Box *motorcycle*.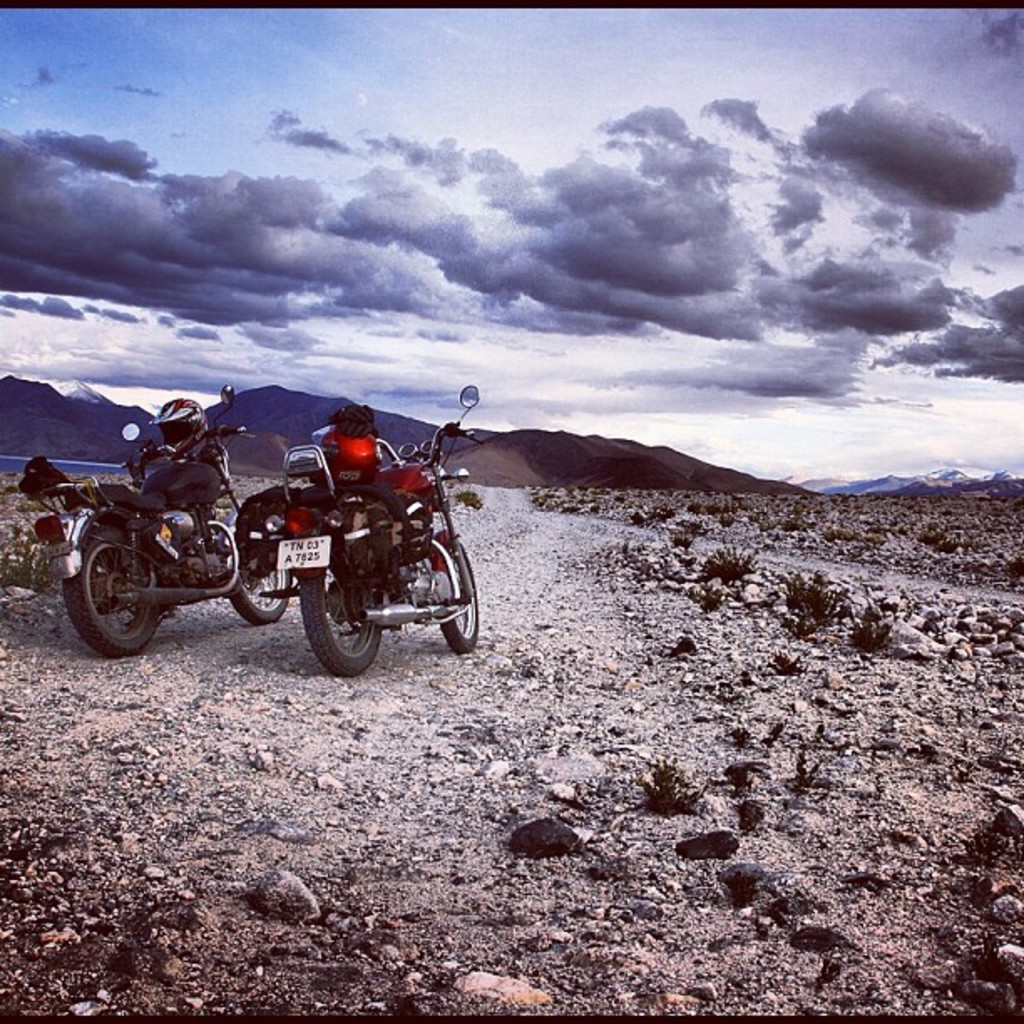
l=45, t=417, r=266, b=663.
